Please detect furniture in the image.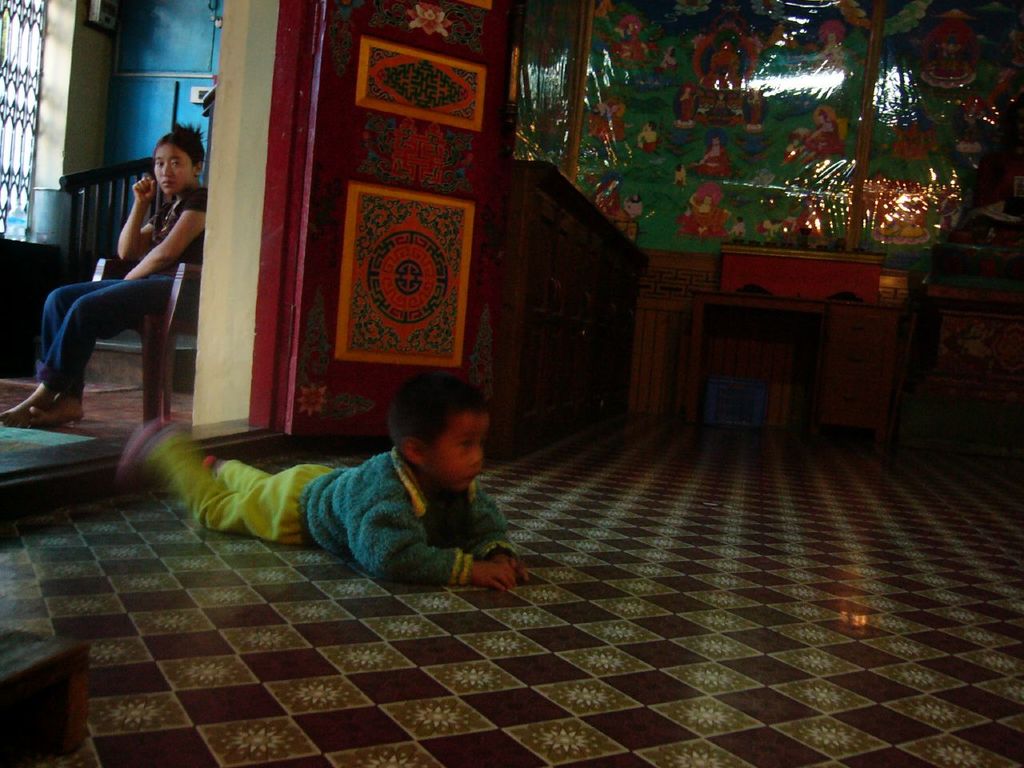
bbox=(688, 286, 898, 449).
